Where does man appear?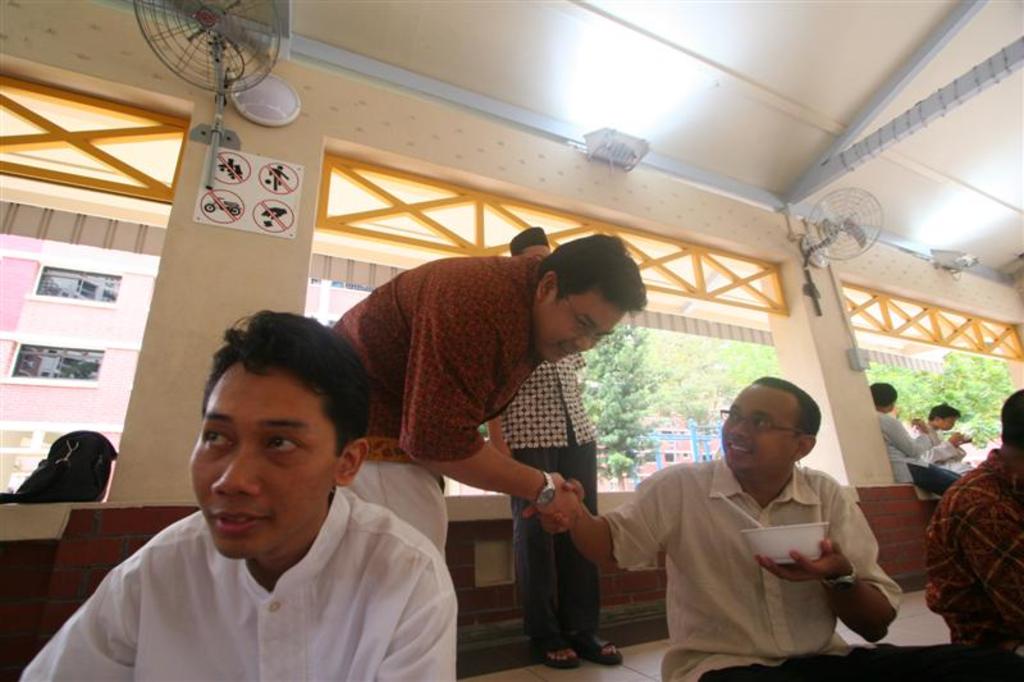
Appears at <bbox>908, 400, 963, 466</bbox>.
